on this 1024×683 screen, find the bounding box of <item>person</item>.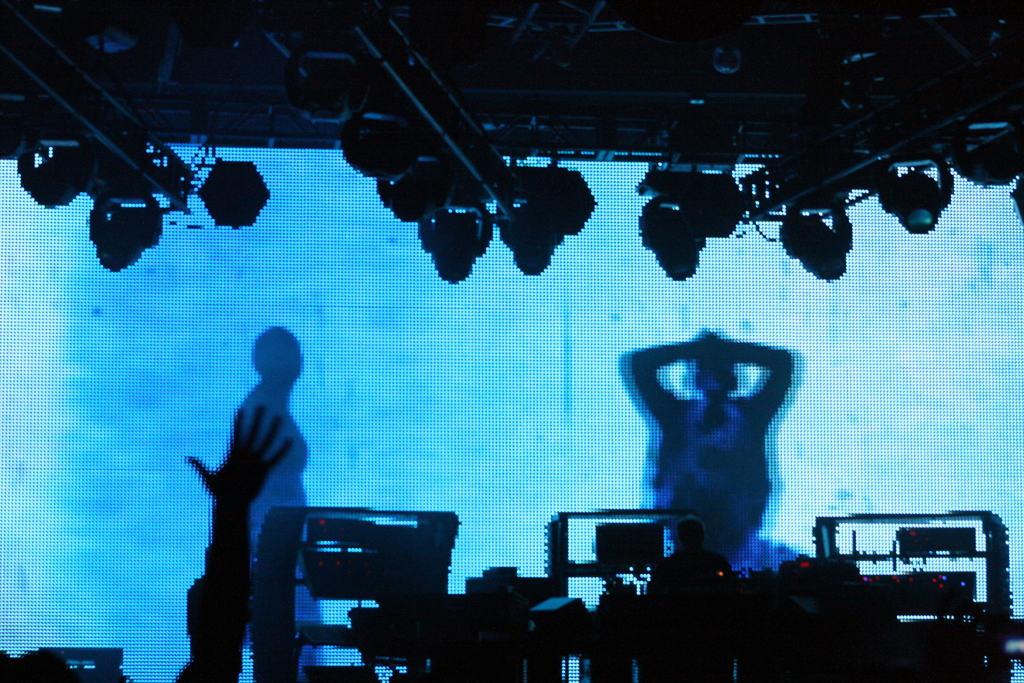
Bounding box: locate(624, 327, 806, 572).
